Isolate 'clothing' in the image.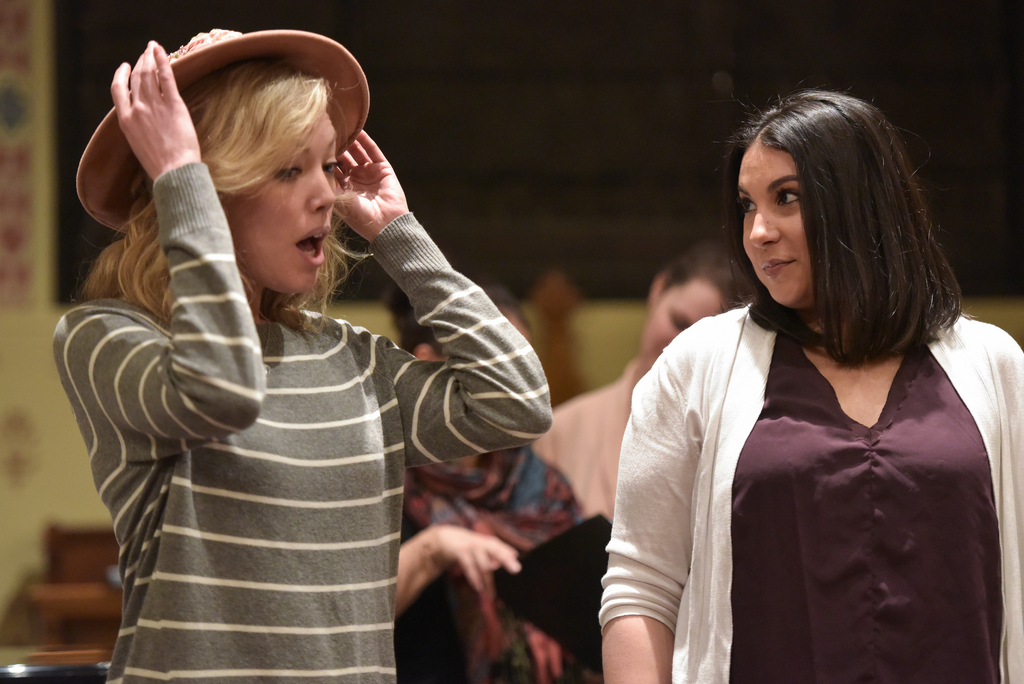
Isolated region: bbox(399, 436, 589, 683).
